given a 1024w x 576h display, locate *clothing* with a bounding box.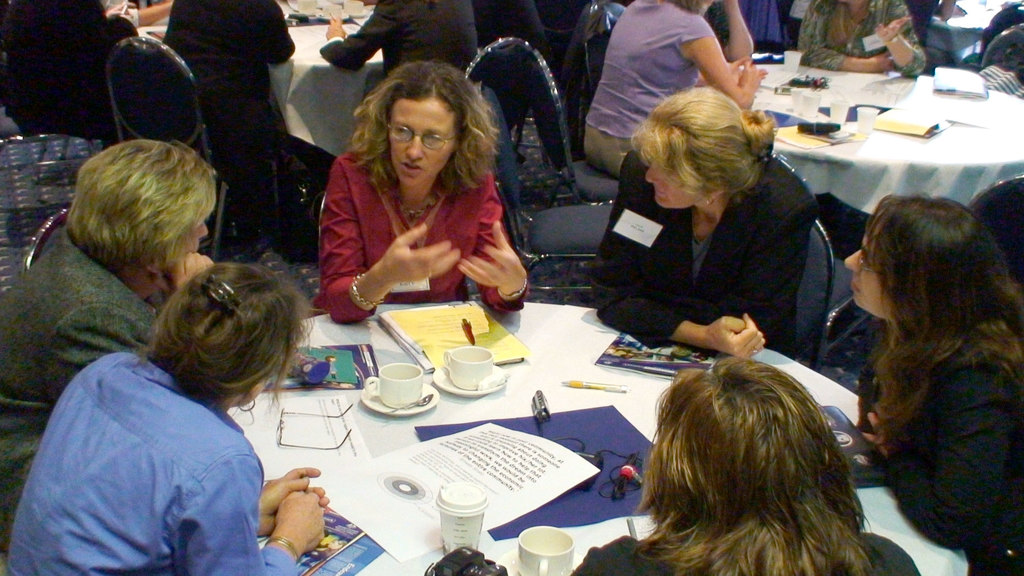
Located: [796,0,927,77].
